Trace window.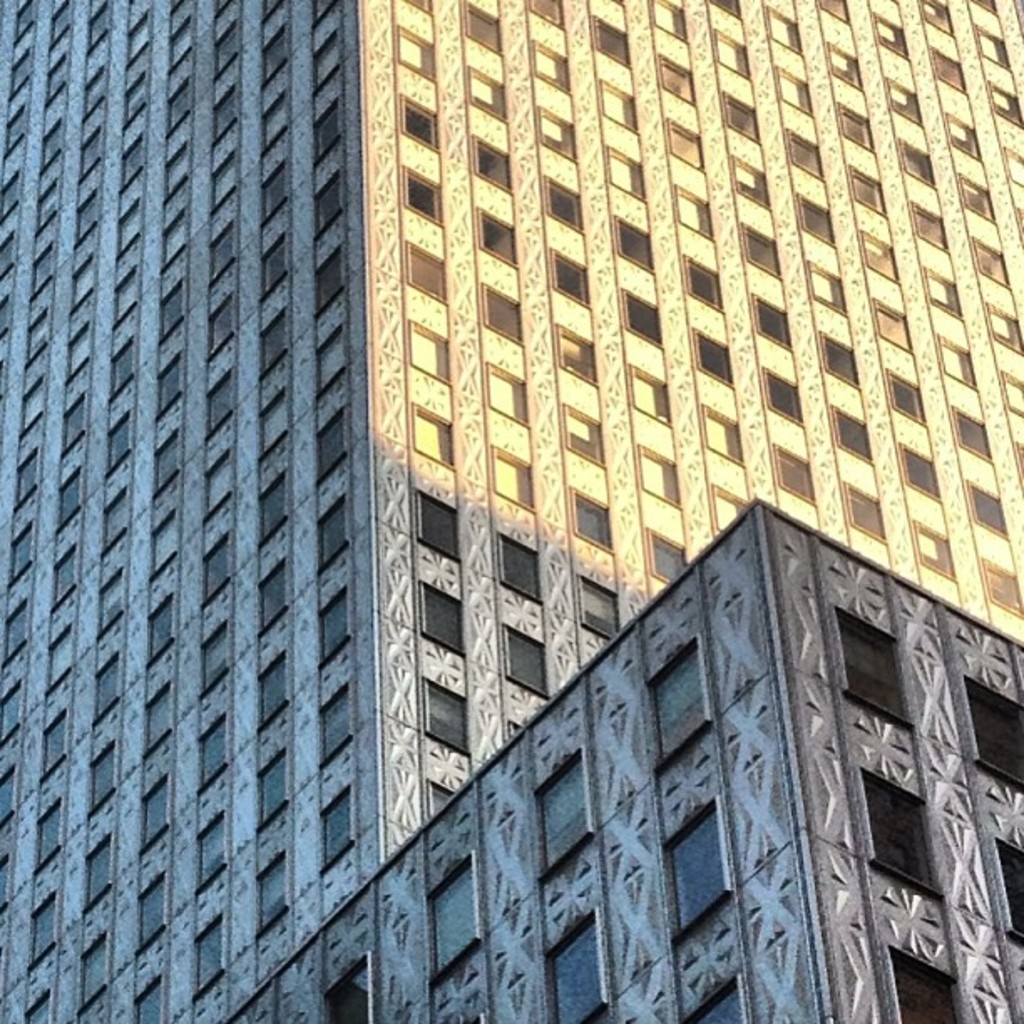
Traced to (x1=201, y1=371, x2=236, y2=440).
